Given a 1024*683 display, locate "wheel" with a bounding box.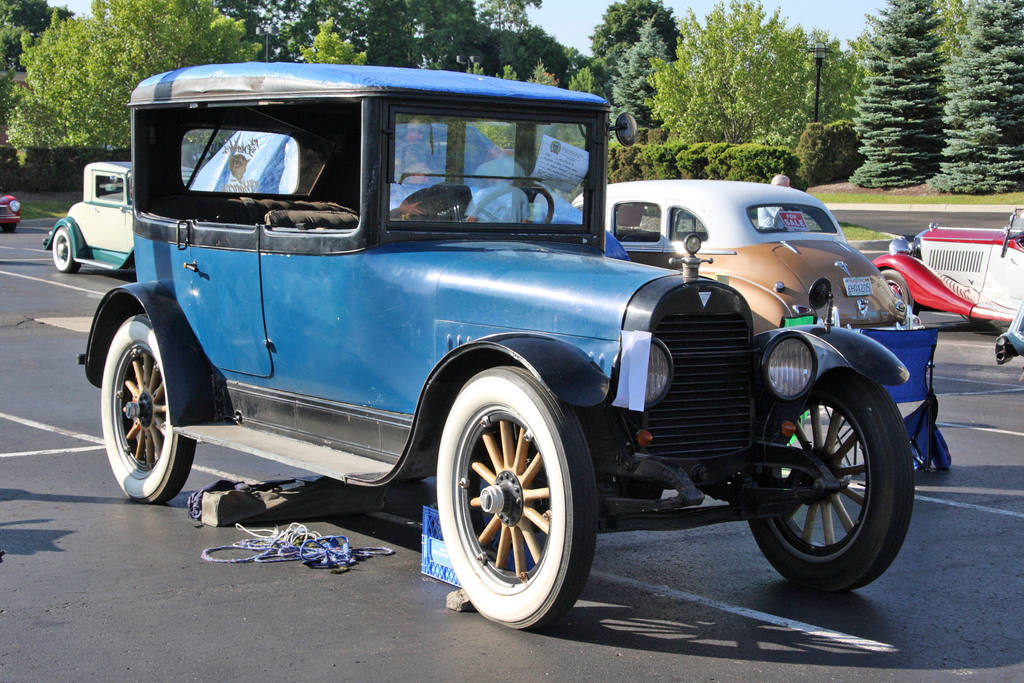
Located: 53/227/79/273.
